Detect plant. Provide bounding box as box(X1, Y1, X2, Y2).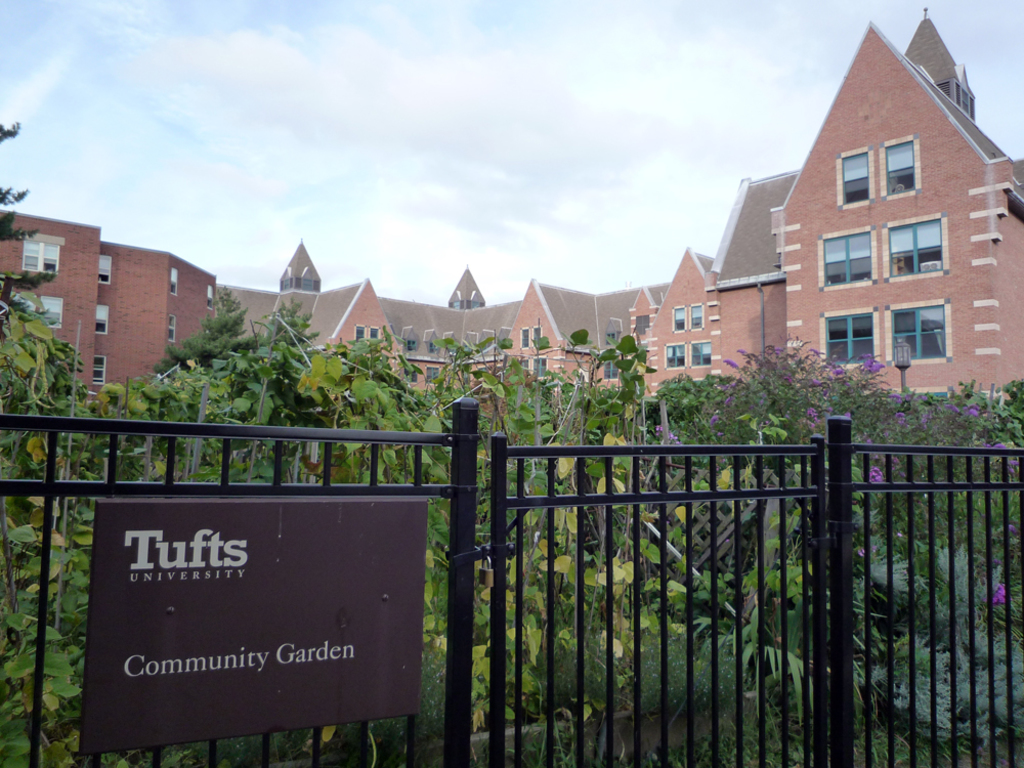
box(687, 329, 919, 595).
